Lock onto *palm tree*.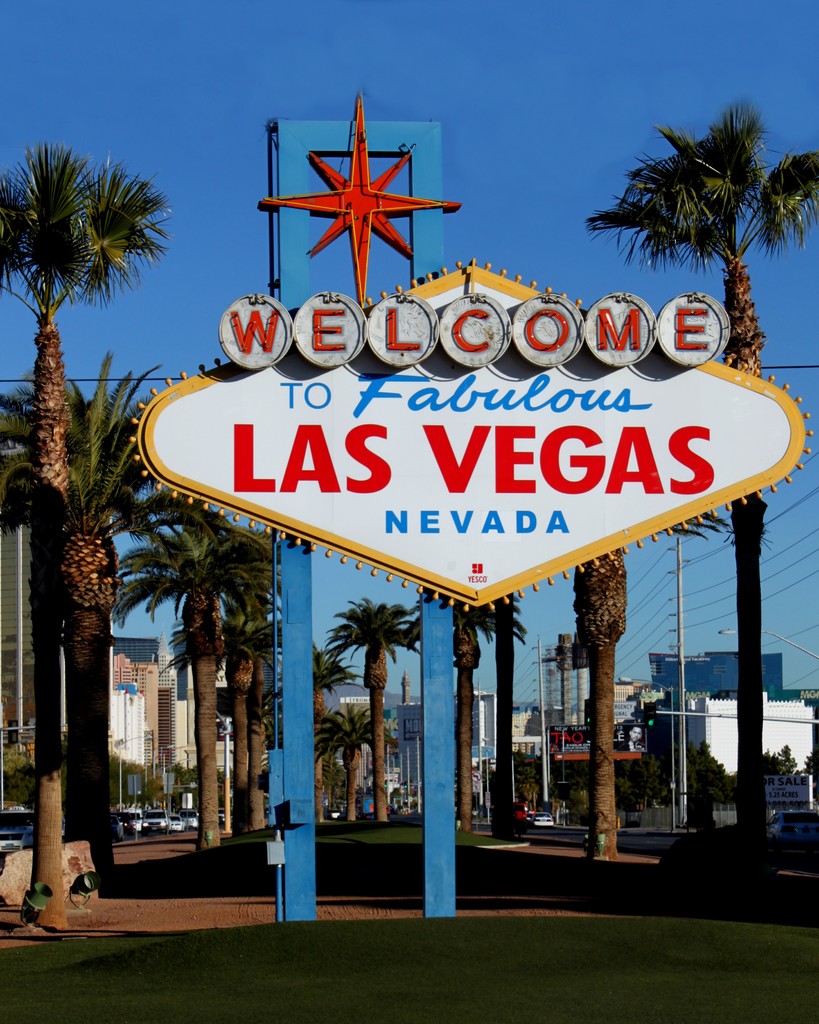
Locked: 434 568 529 831.
